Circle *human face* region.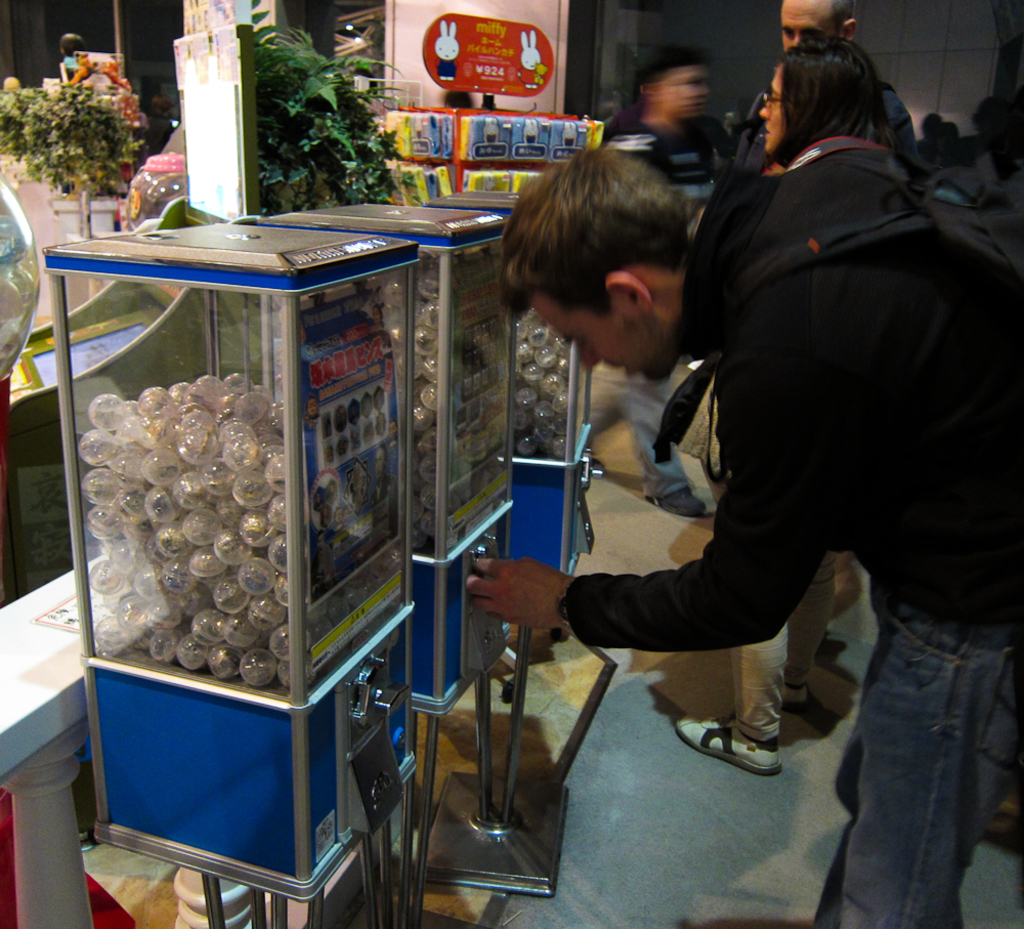
Region: 756 60 786 153.
